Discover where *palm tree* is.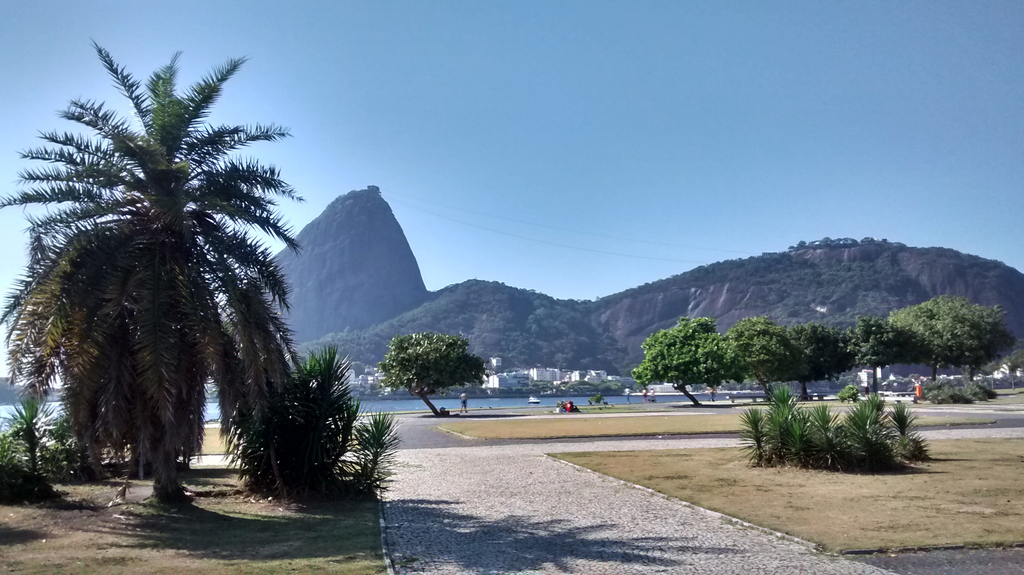
Discovered at <region>0, 42, 292, 519</region>.
